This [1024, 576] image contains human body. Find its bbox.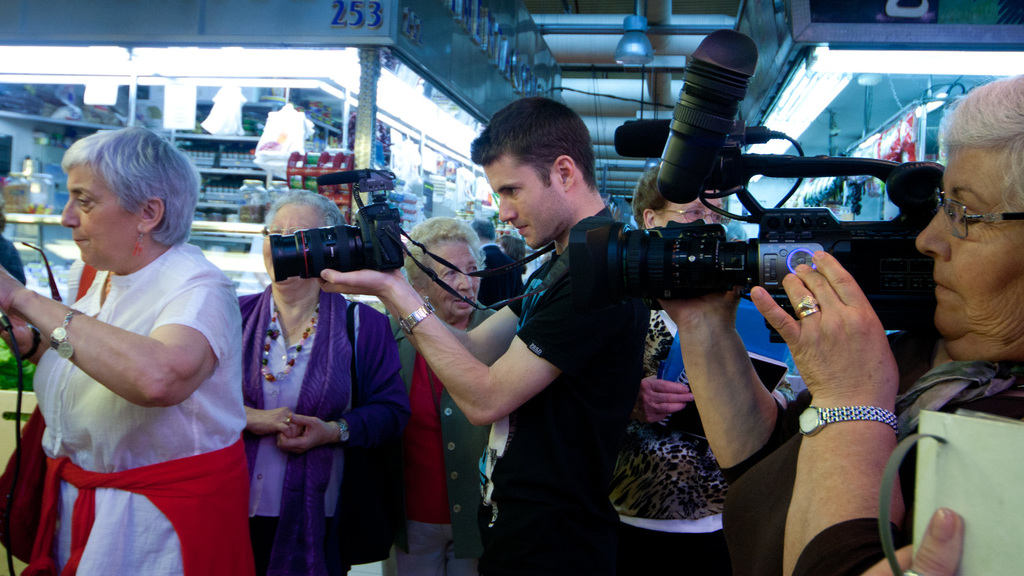
bbox(237, 184, 410, 575).
